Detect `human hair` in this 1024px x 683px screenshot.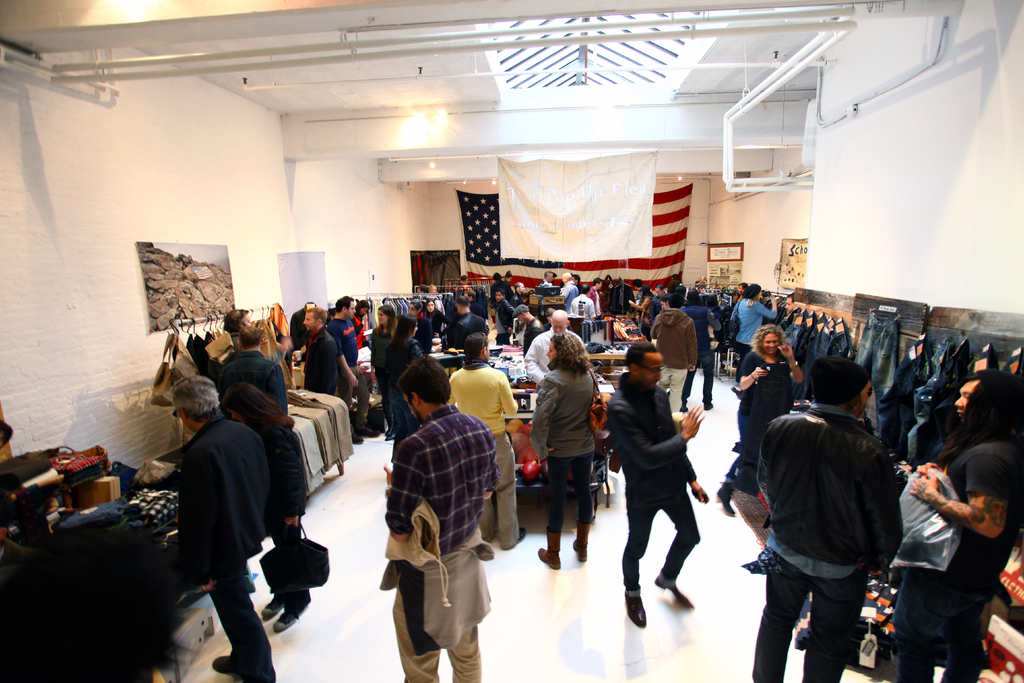
Detection: {"left": 547, "top": 307, "right": 555, "bottom": 317}.
